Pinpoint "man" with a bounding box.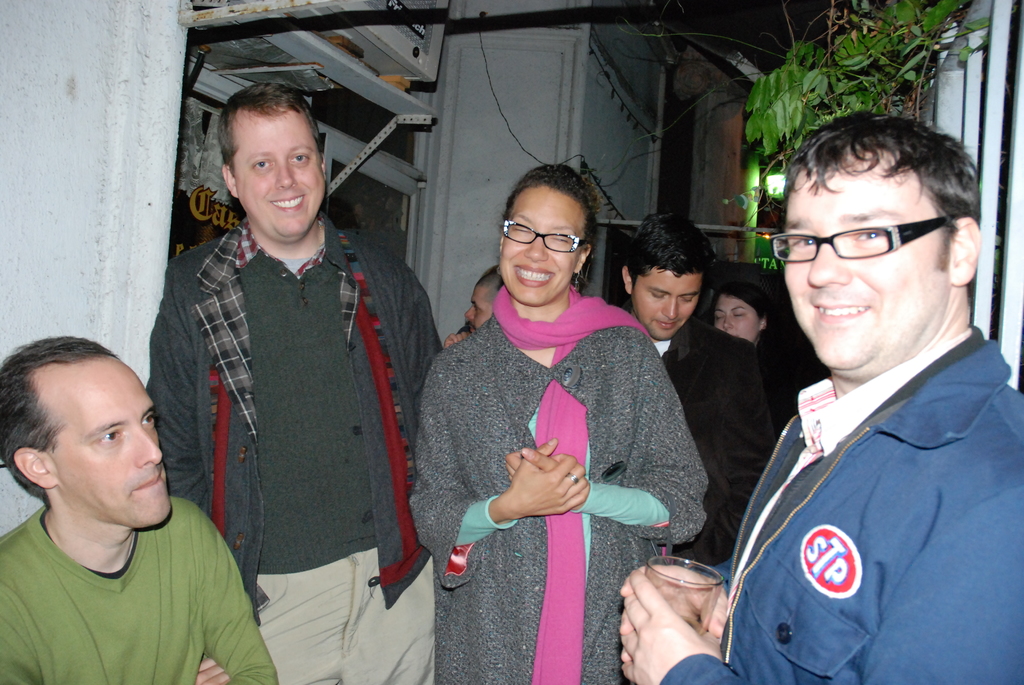
l=714, t=122, r=1023, b=673.
